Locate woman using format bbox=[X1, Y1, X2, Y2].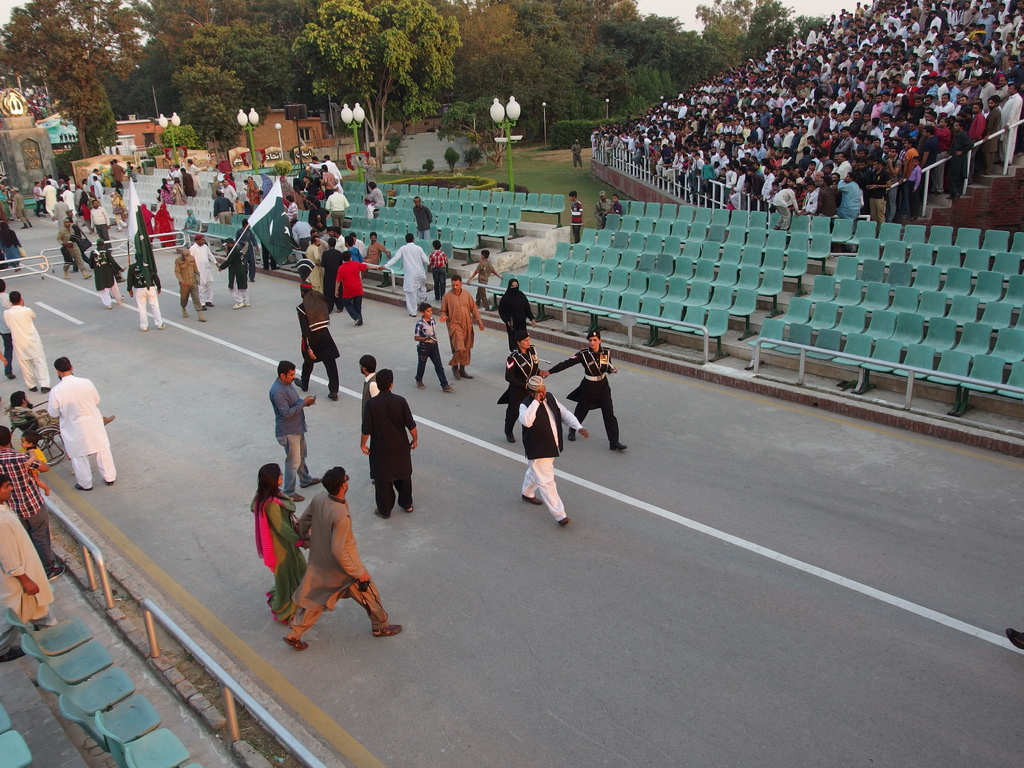
bbox=[181, 209, 198, 233].
